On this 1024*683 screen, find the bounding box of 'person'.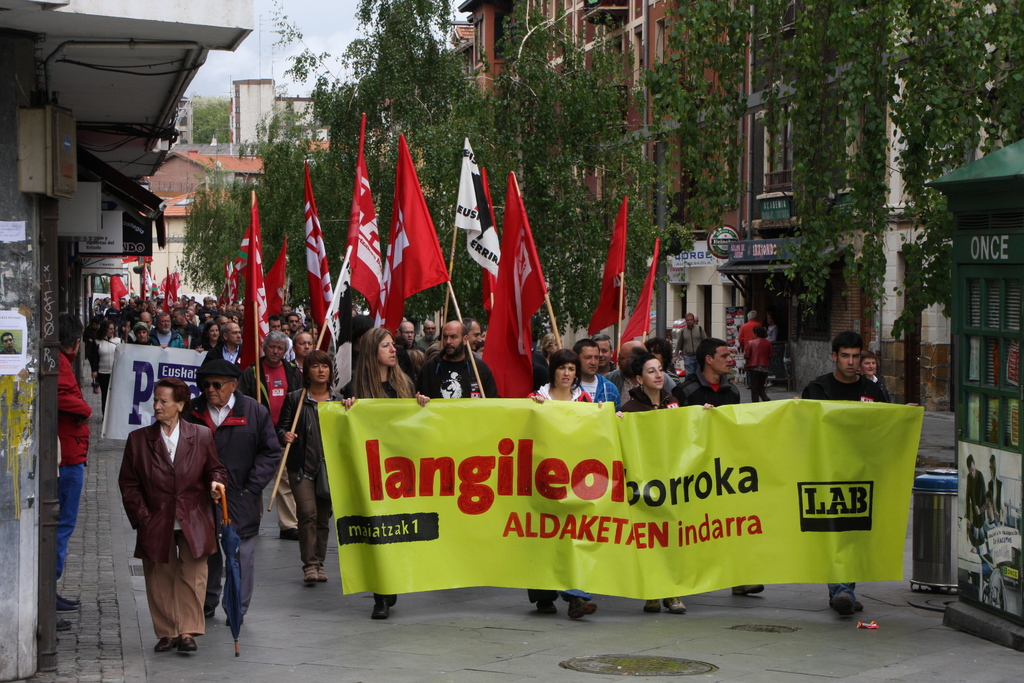
Bounding box: bbox=[788, 332, 924, 620].
